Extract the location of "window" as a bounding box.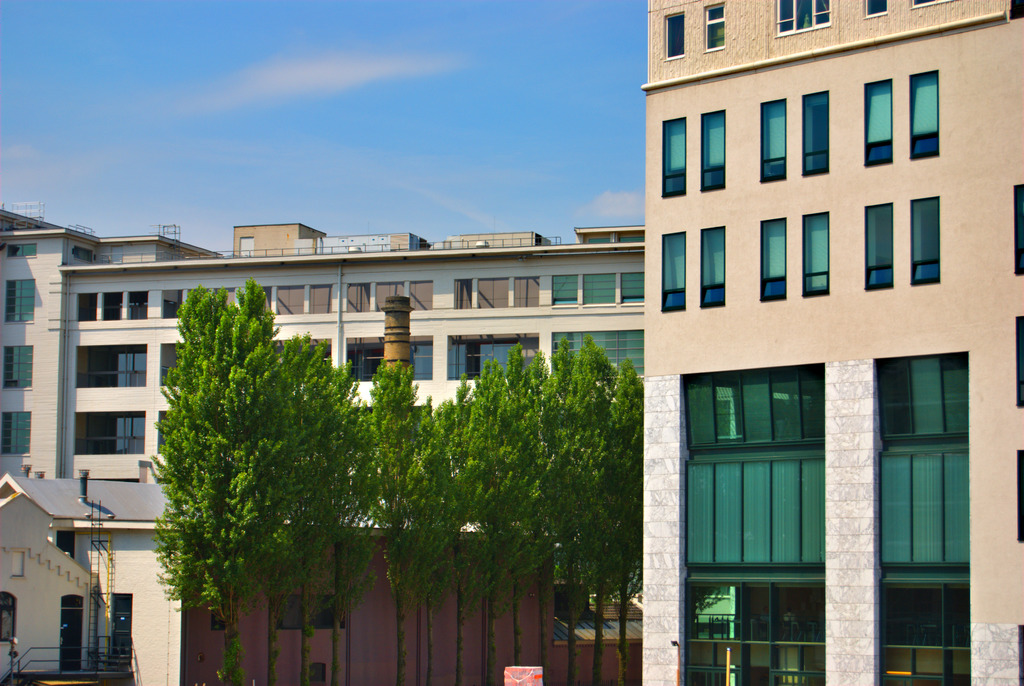
Rect(161, 289, 184, 319).
